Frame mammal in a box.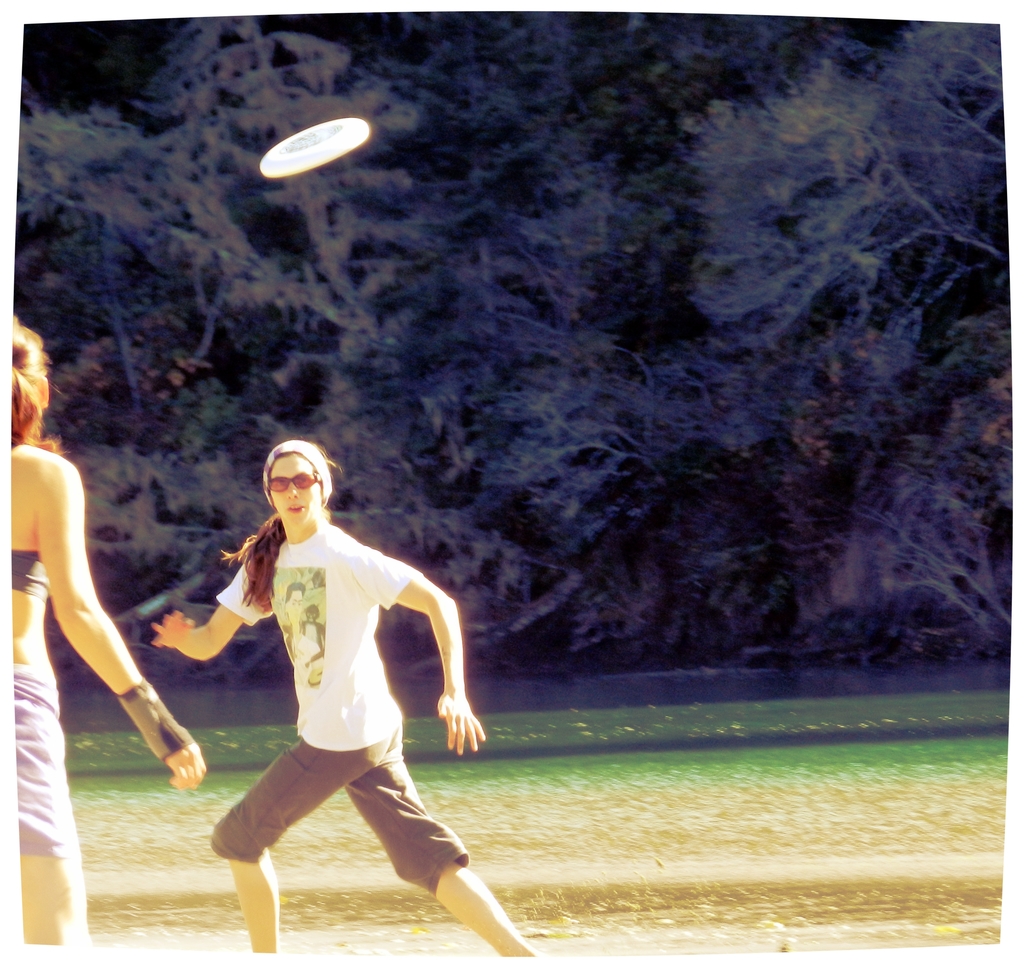
box=[129, 457, 477, 930].
